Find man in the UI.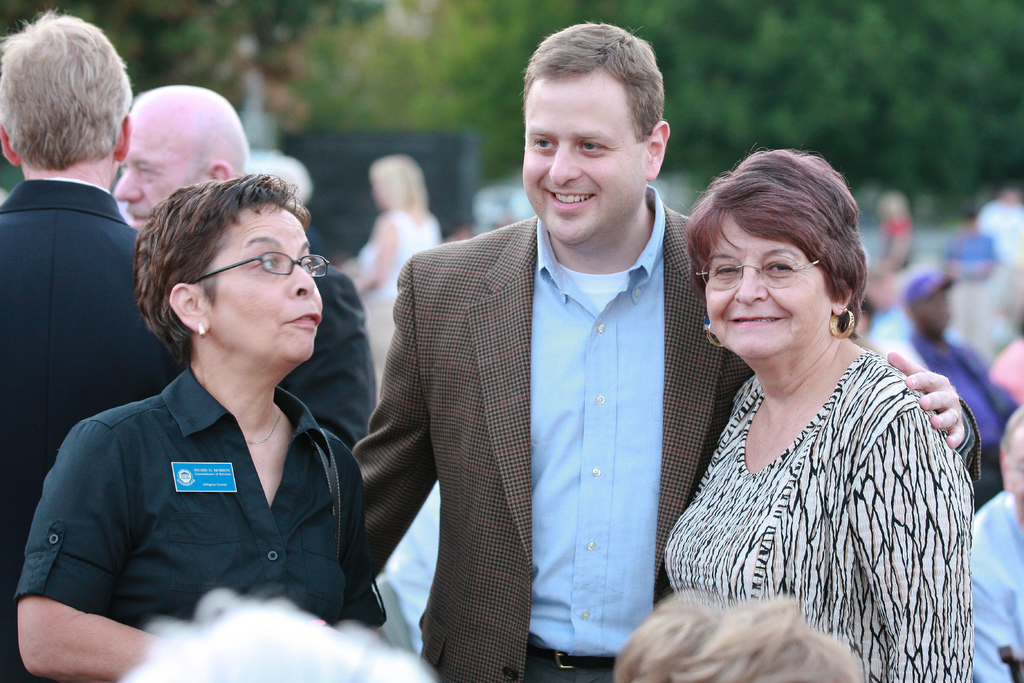
UI element at 115, 86, 379, 449.
